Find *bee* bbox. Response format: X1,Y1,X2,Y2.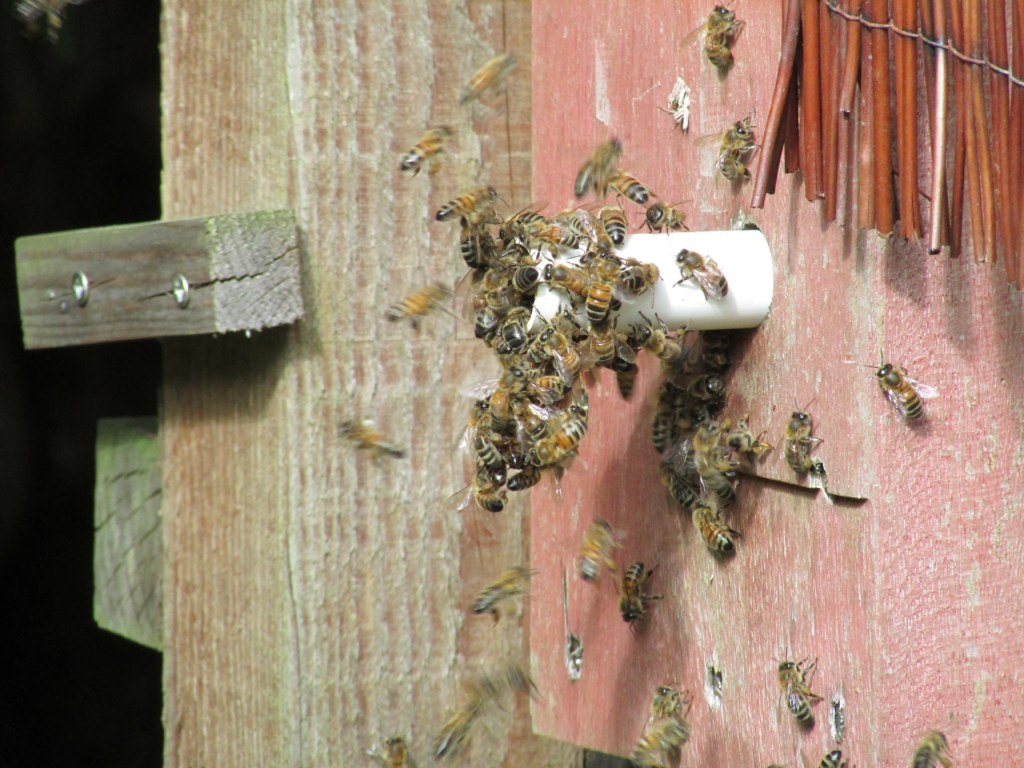
545,262,586,310.
